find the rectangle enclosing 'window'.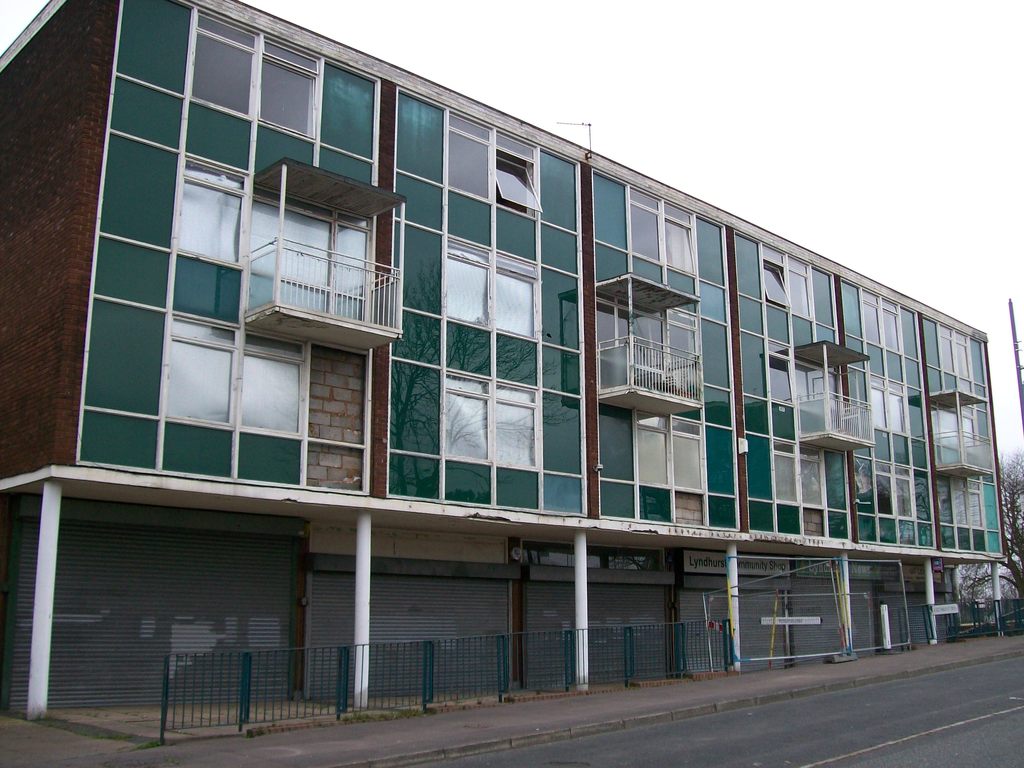
left=625, top=187, right=700, bottom=270.
